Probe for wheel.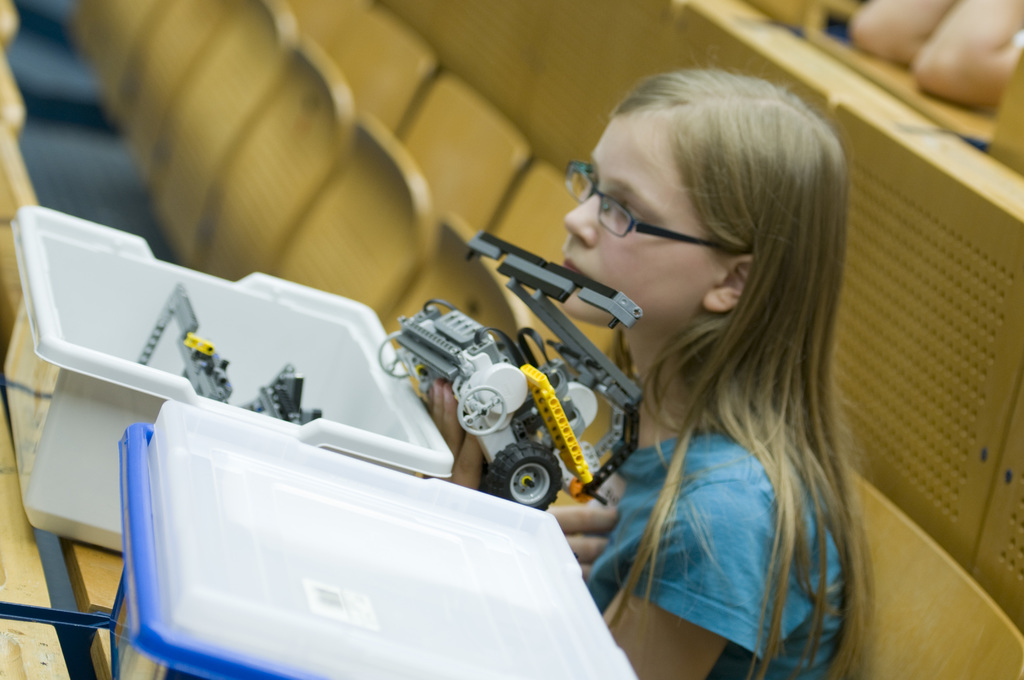
Probe result: bbox=[485, 457, 574, 517].
